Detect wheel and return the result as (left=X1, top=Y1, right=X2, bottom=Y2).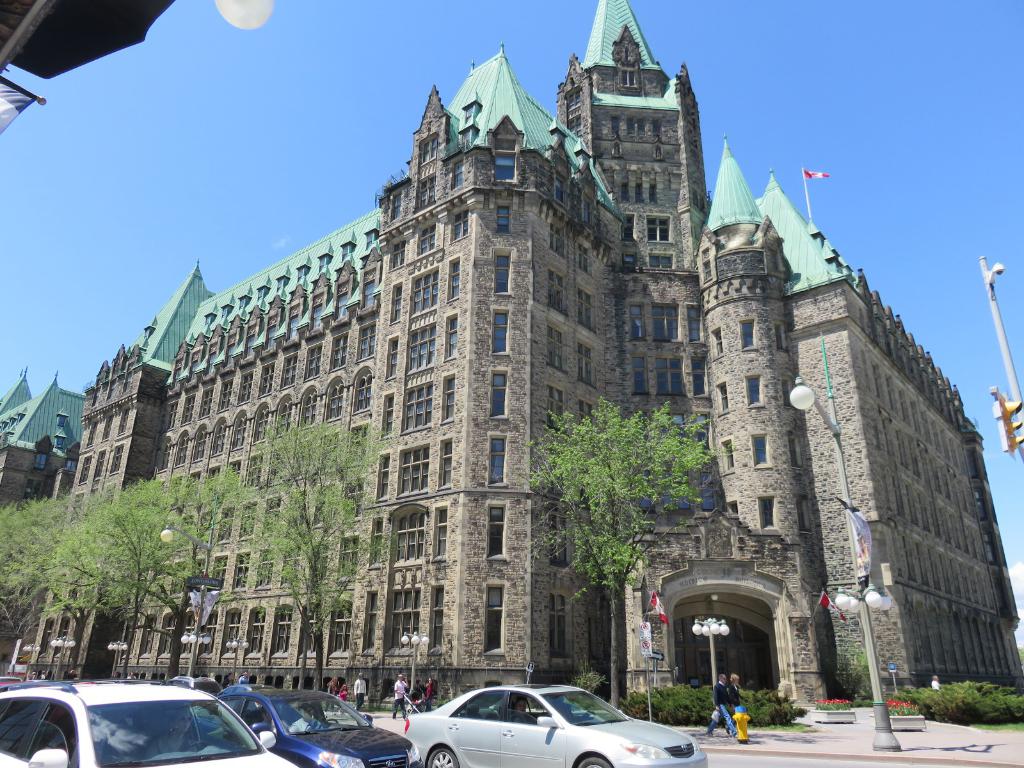
(left=571, top=751, right=613, bottom=767).
